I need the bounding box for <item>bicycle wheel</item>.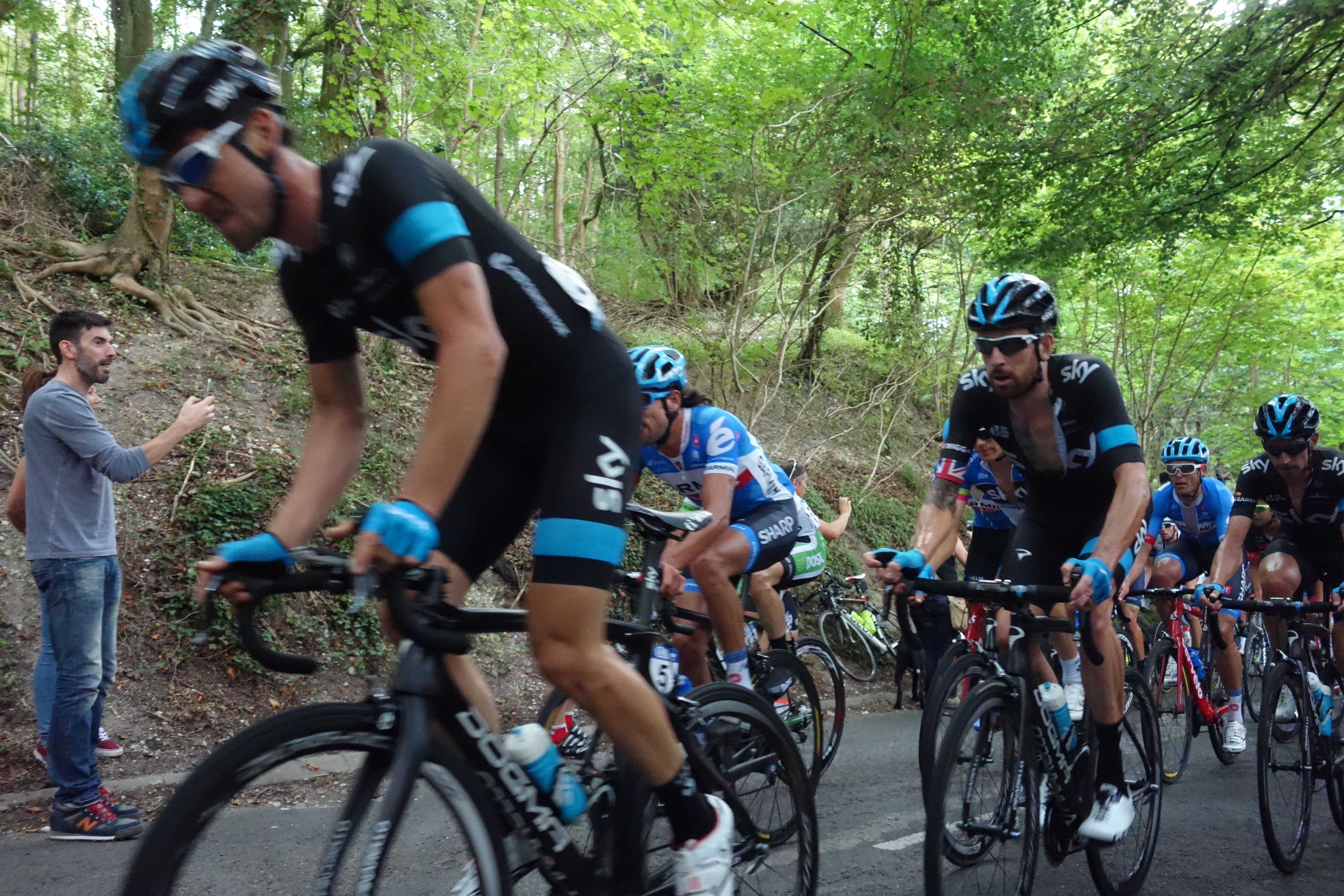
Here it is: (x1=297, y1=161, x2=305, y2=188).
